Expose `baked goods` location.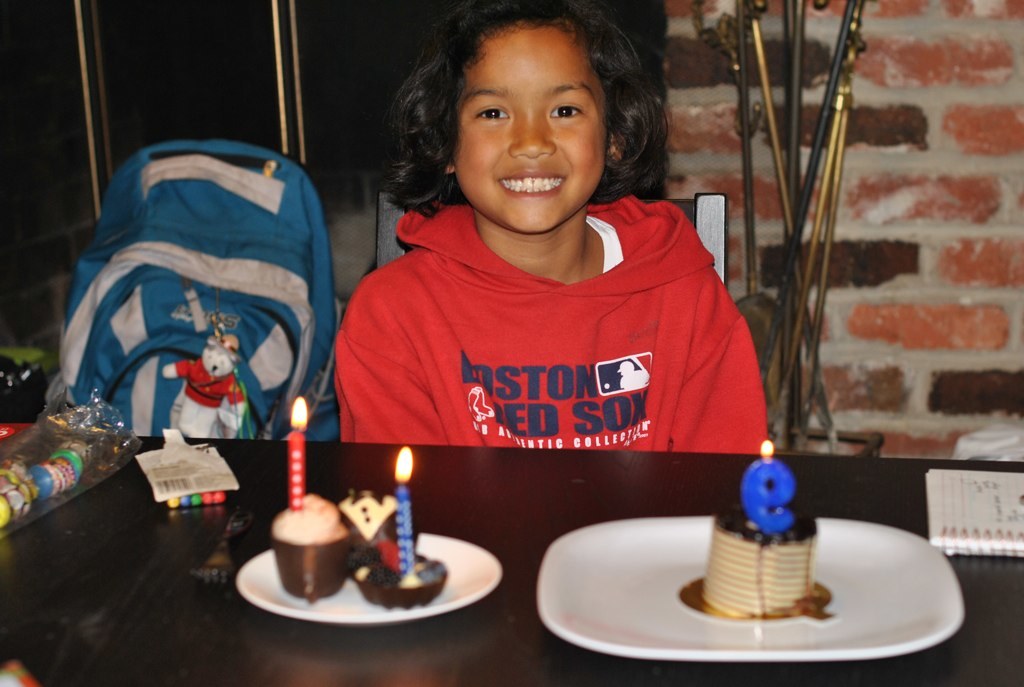
Exposed at x1=267, y1=488, x2=350, y2=605.
